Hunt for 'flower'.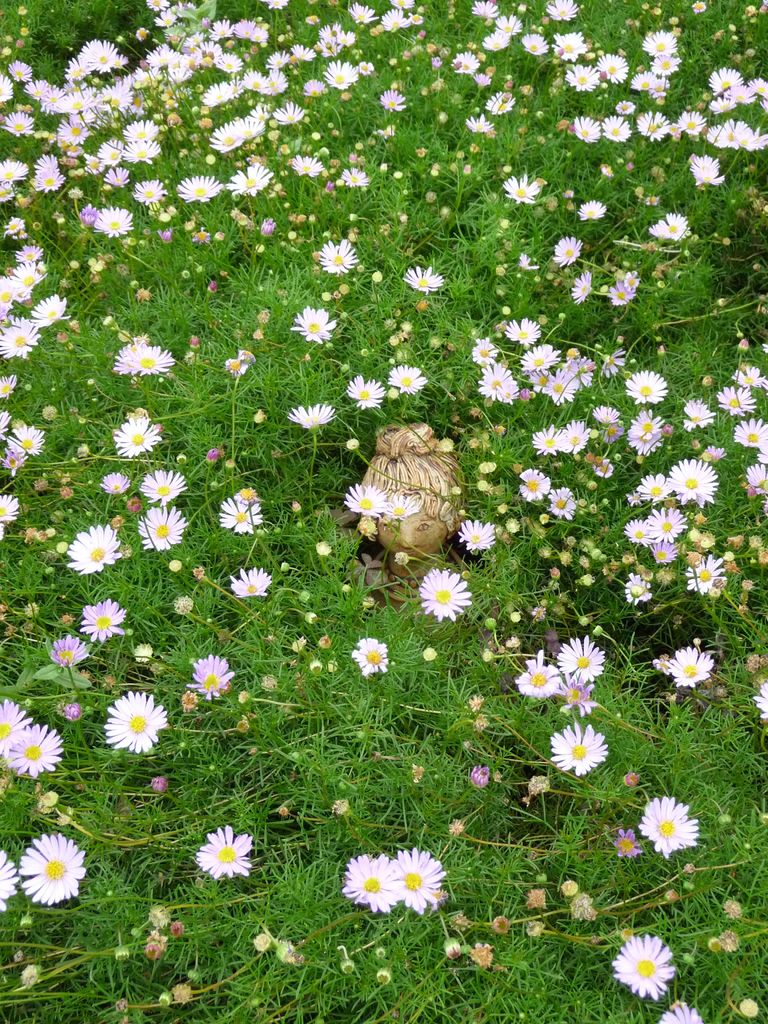
Hunted down at <region>664, 458, 722, 506</region>.
